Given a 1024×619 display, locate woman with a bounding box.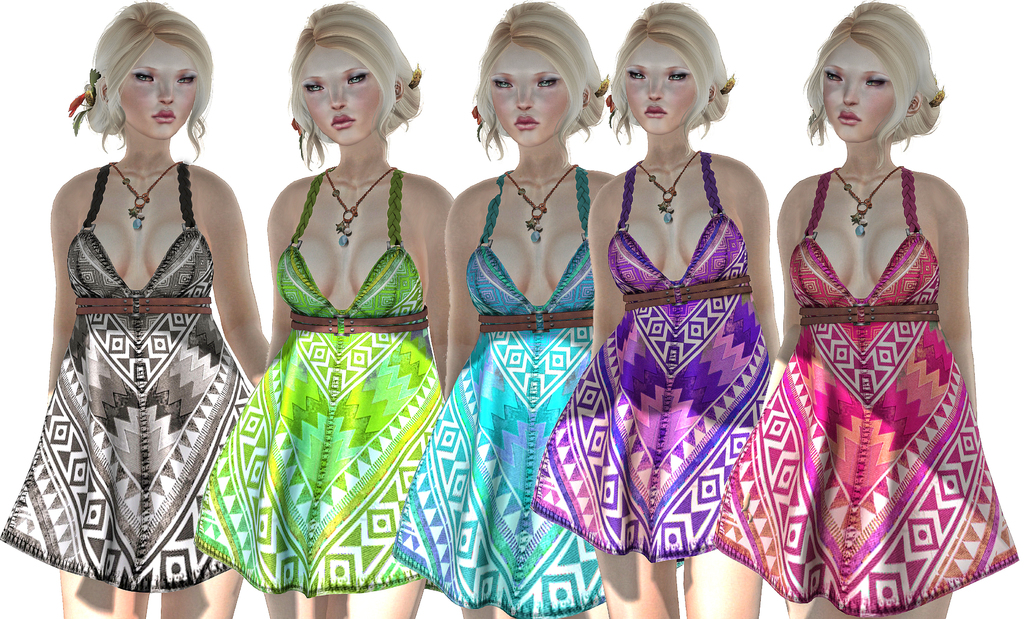
Located: crop(566, 24, 797, 571).
